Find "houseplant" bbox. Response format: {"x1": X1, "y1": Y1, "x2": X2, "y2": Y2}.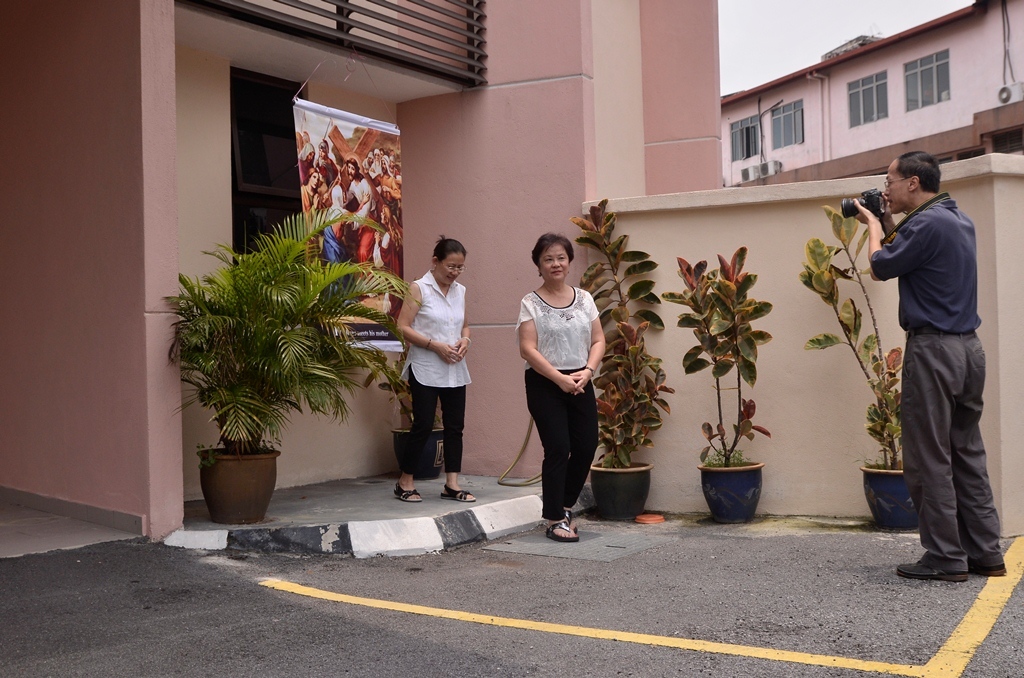
{"x1": 659, "y1": 237, "x2": 772, "y2": 527}.
